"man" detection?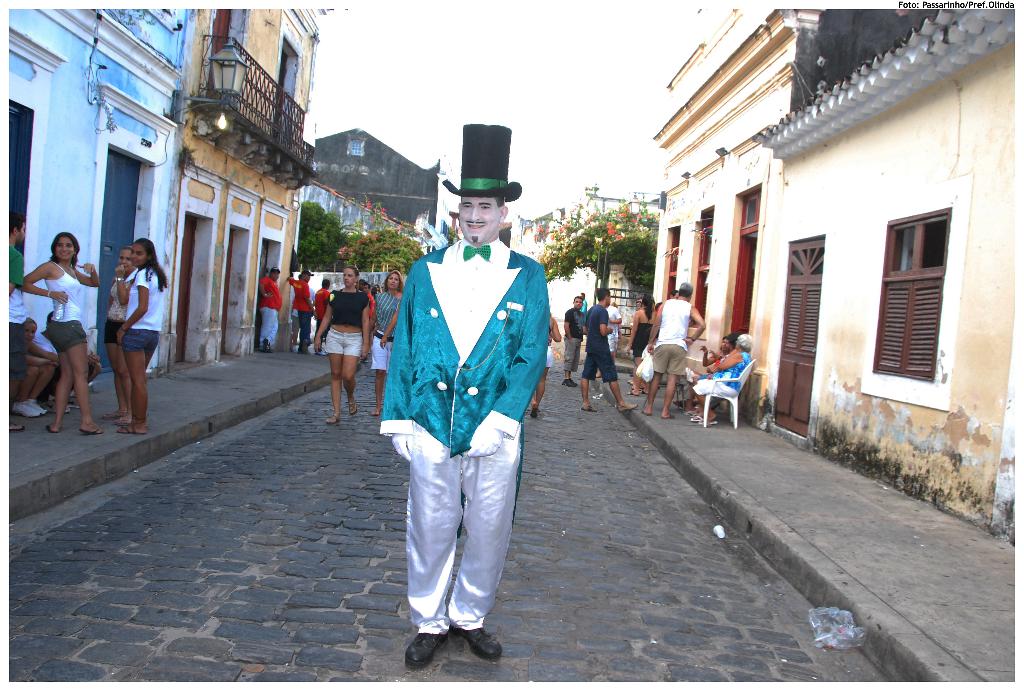
257:265:285:351
